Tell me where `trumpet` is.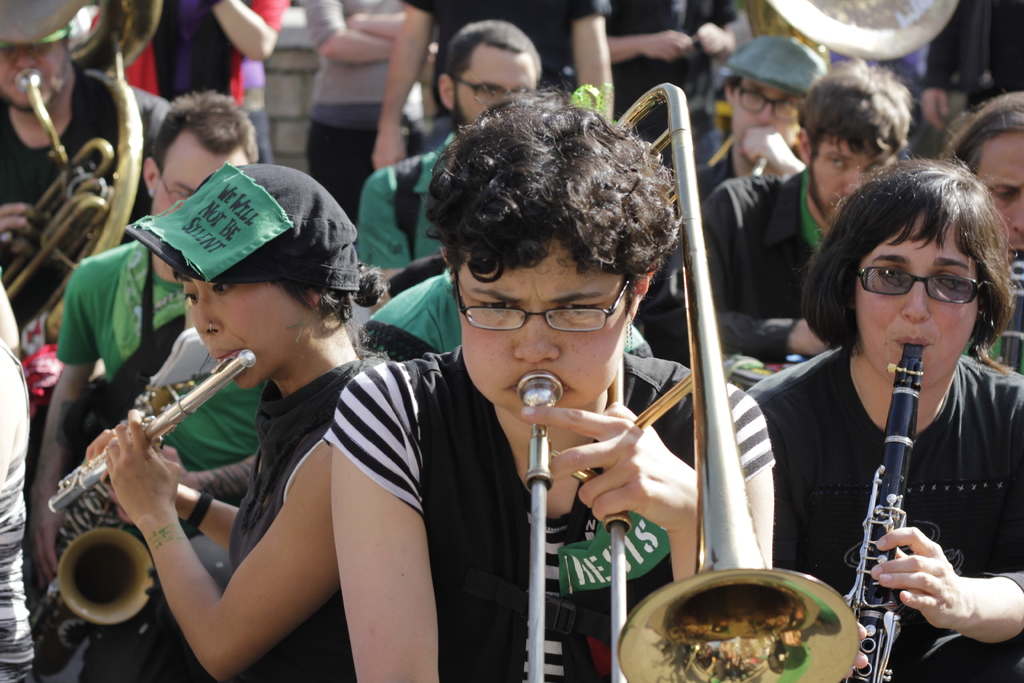
`trumpet` is at 0,0,164,336.
